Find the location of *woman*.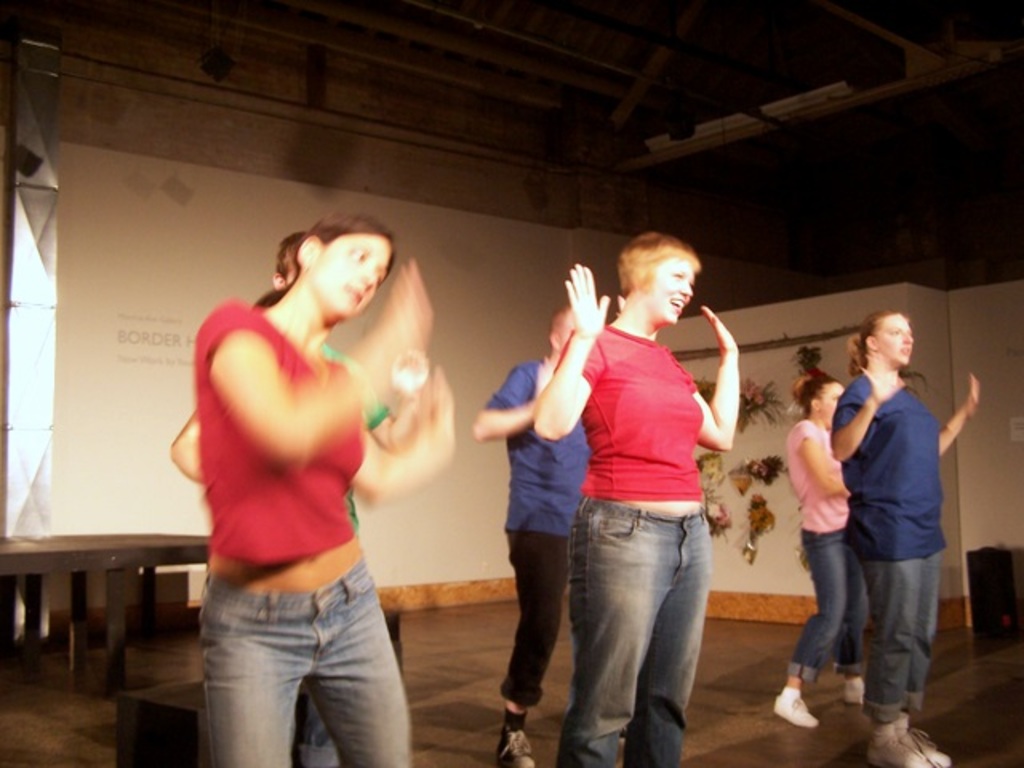
Location: (515, 235, 758, 744).
